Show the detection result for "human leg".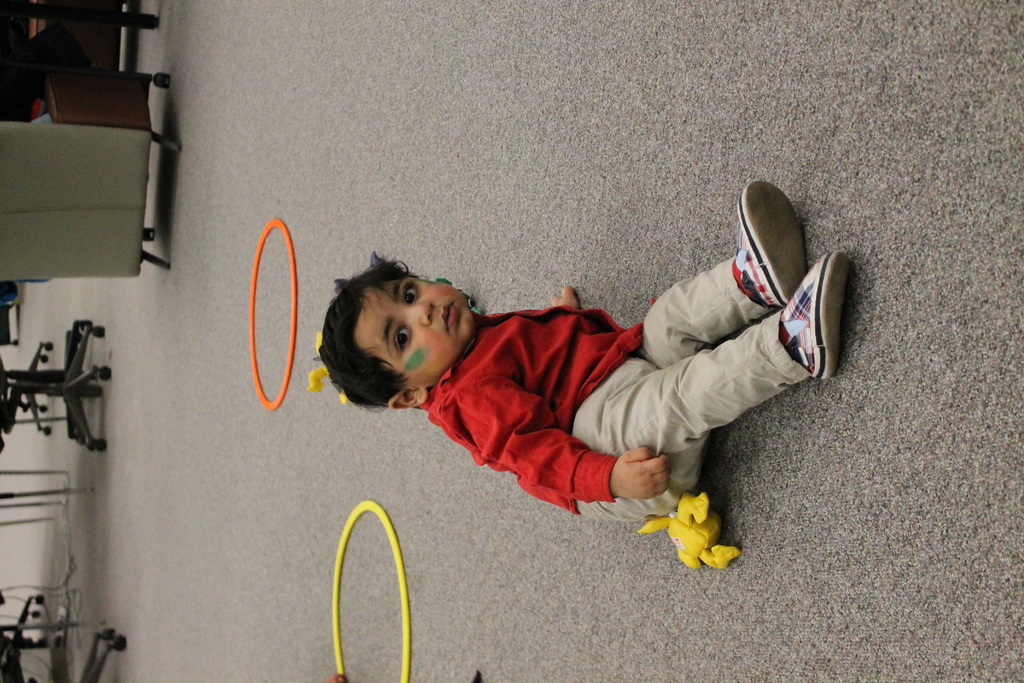
left=574, top=248, right=839, bottom=532.
